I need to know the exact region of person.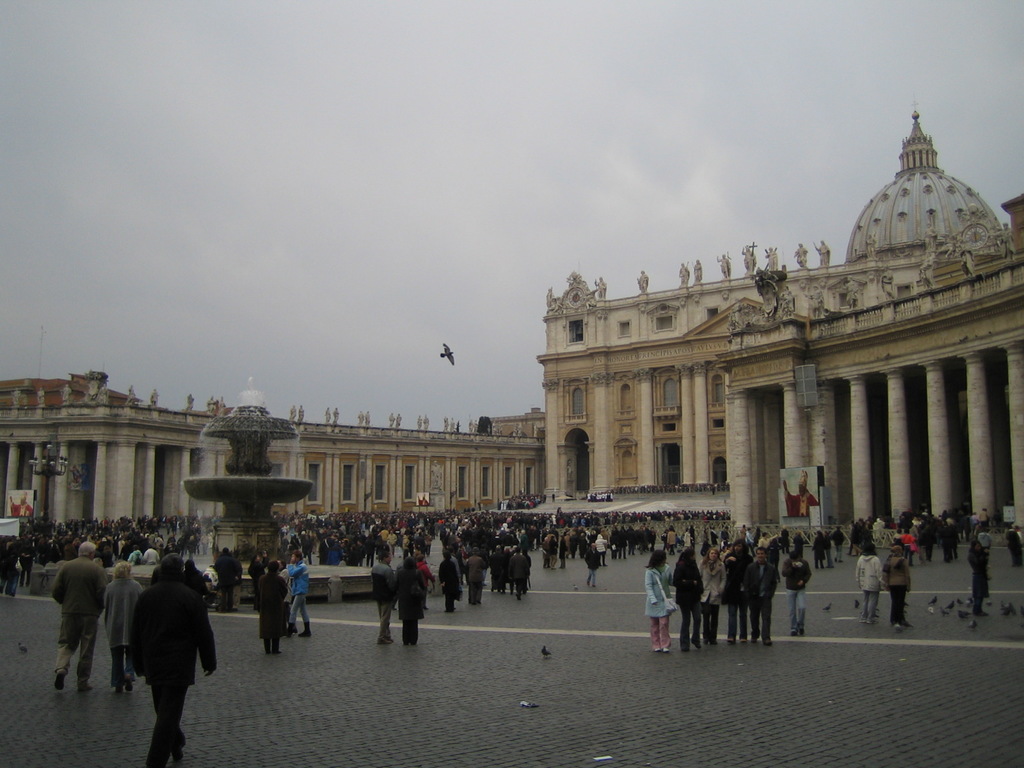
Region: x1=49 y1=540 x2=108 y2=691.
